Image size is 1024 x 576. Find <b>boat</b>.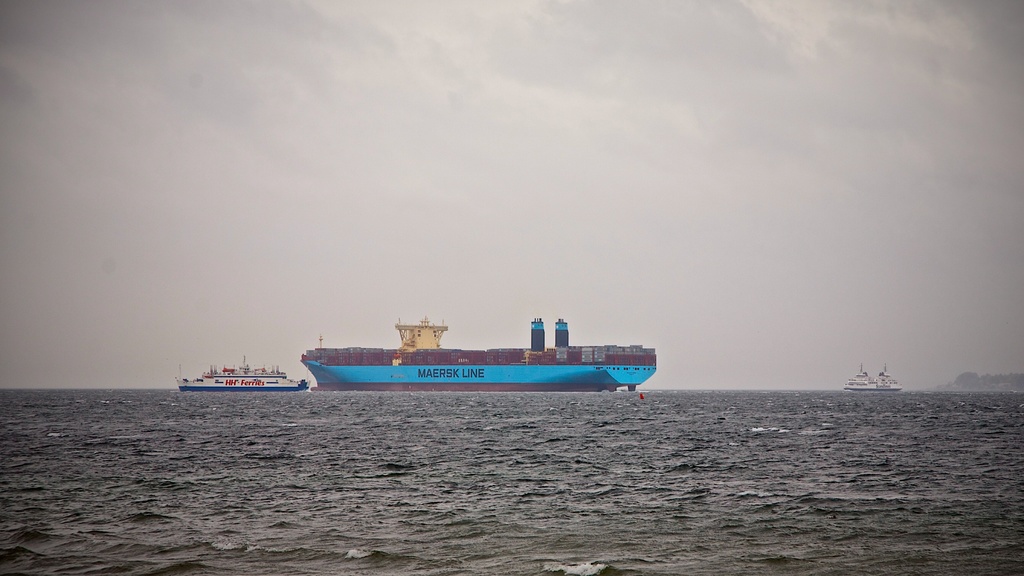
Rect(846, 356, 910, 396).
